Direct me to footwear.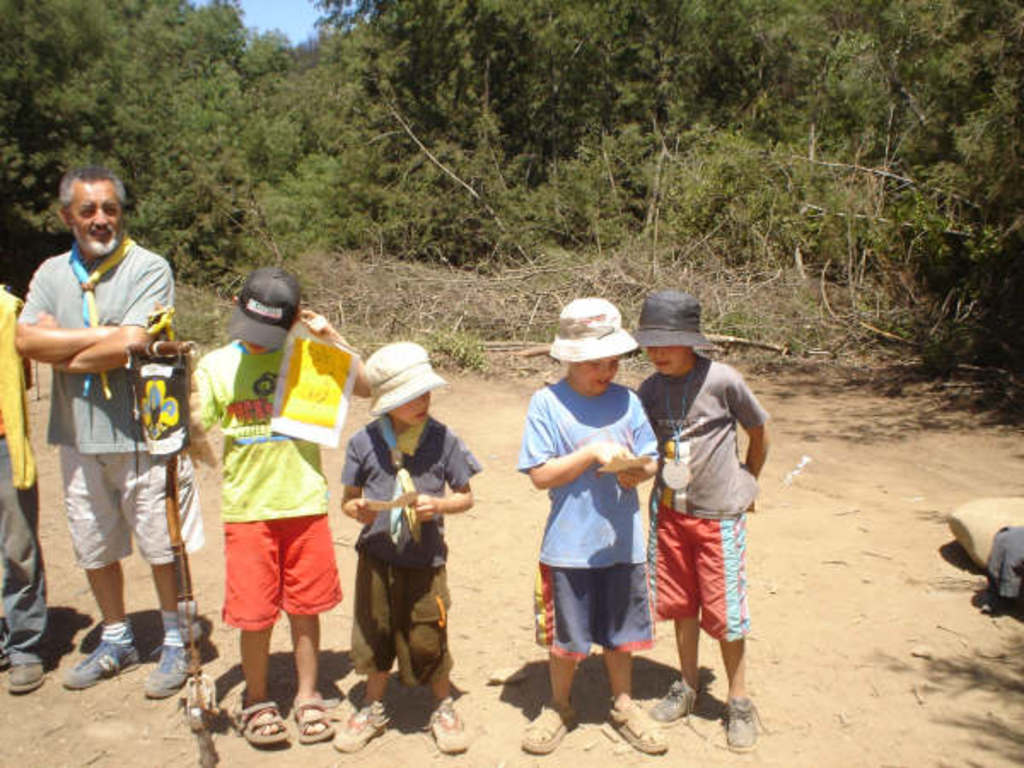
Direction: 10 662 43 698.
